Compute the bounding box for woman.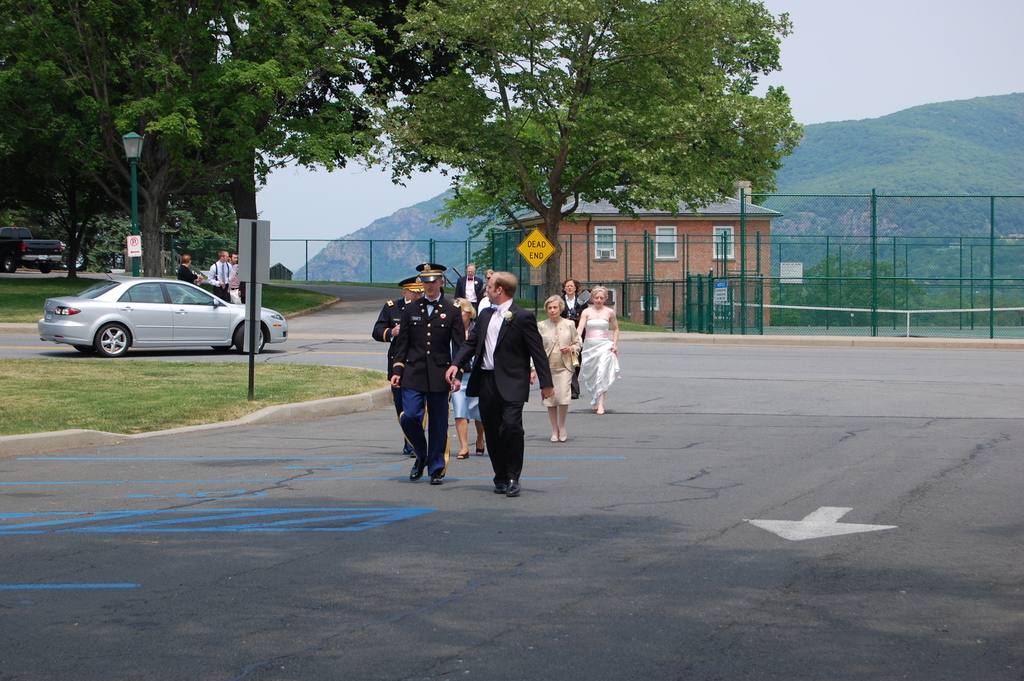
bbox=(173, 251, 202, 279).
